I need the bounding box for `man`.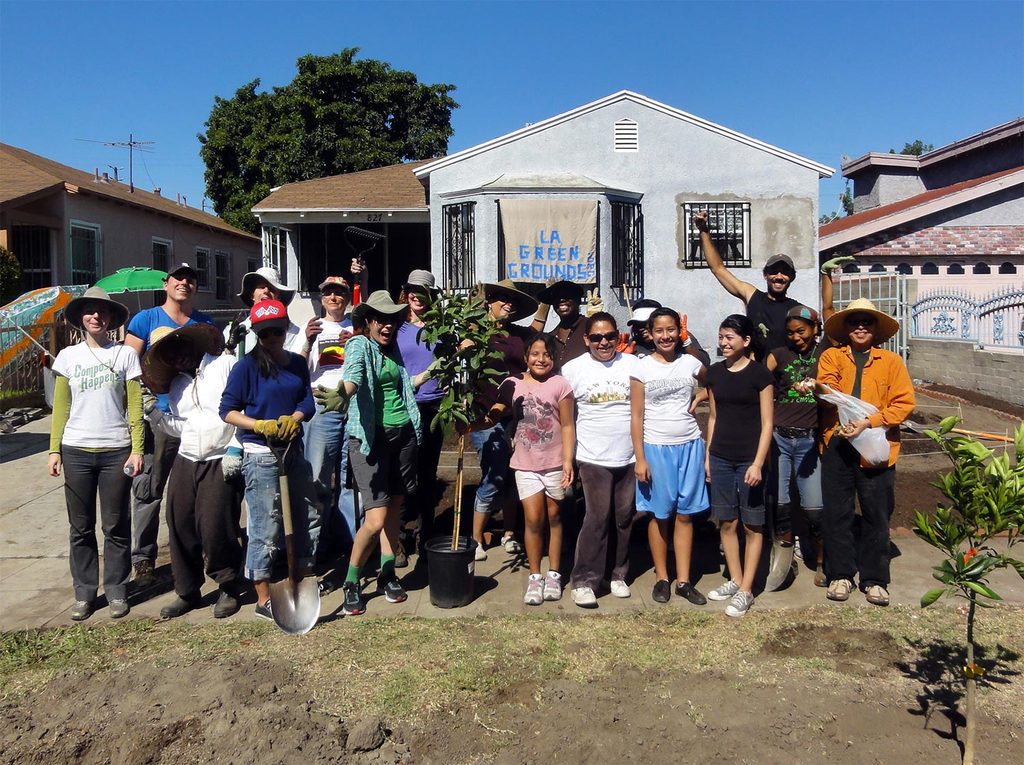
Here it is: Rect(805, 296, 918, 597).
